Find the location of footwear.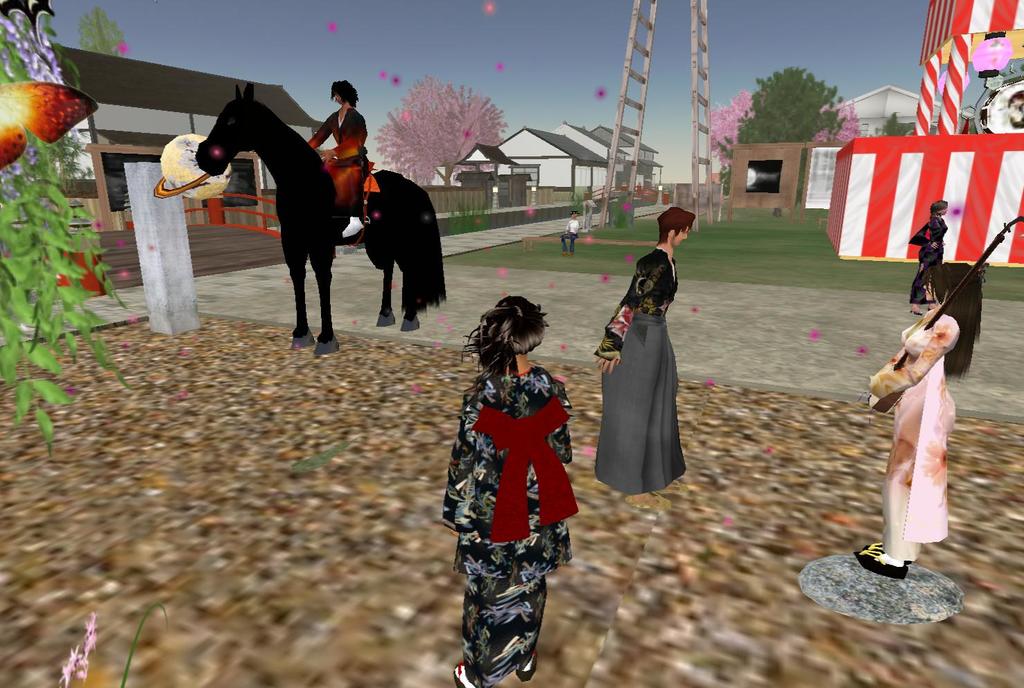
Location: (left=511, top=651, right=540, bottom=682).
